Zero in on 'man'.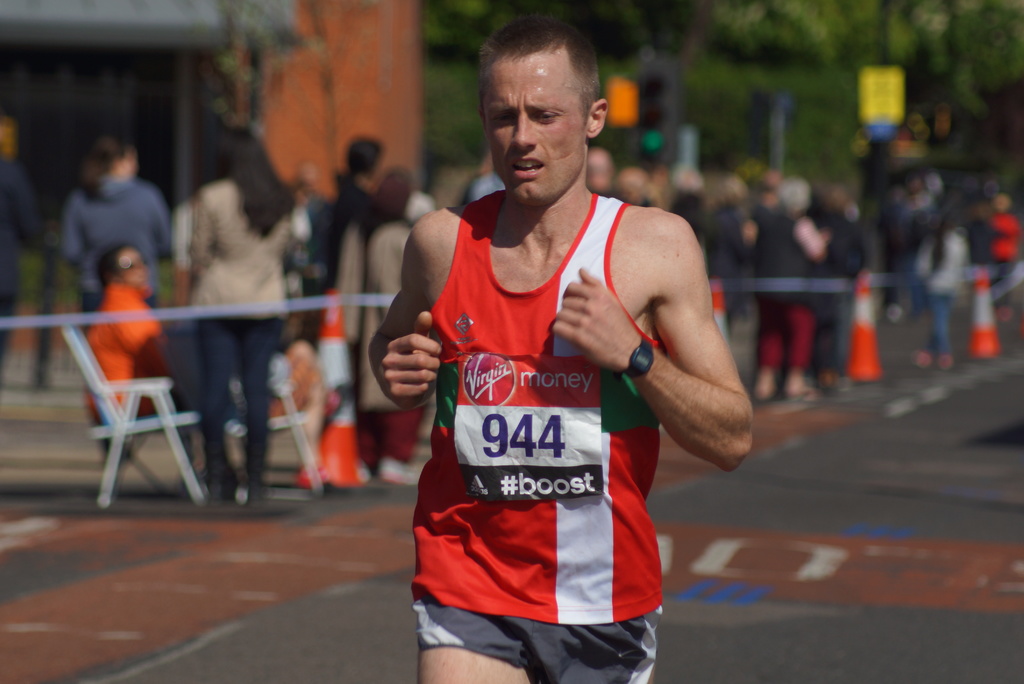
Zeroed in: 362 73 728 683.
